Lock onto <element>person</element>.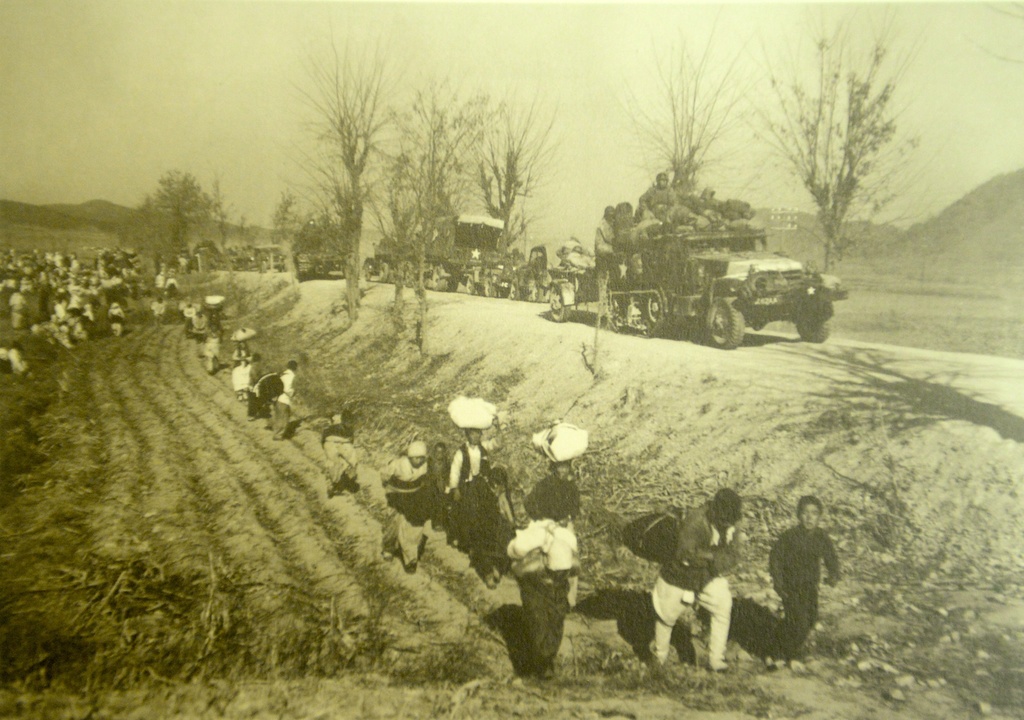
Locked: [233, 339, 249, 394].
